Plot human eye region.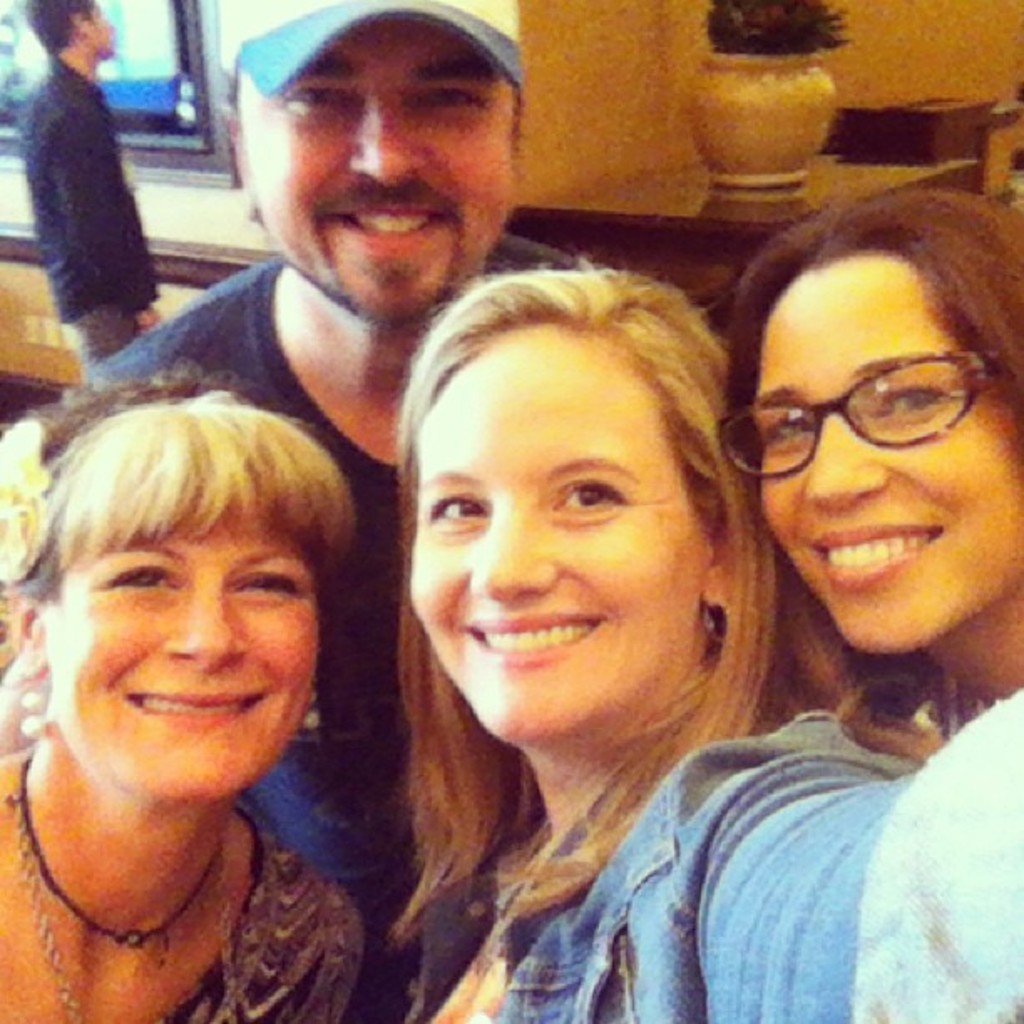
Plotted at x1=100, y1=562, x2=181, y2=596.
